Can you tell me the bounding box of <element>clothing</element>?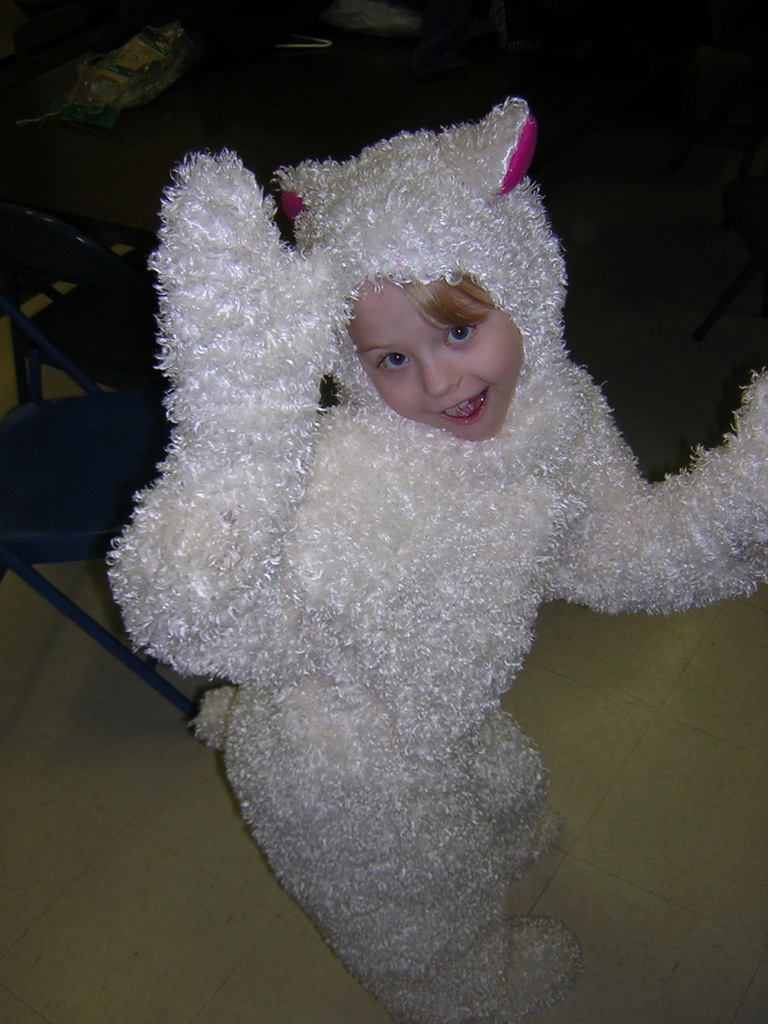
(x1=83, y1=20, x2=765, y2=1001).
